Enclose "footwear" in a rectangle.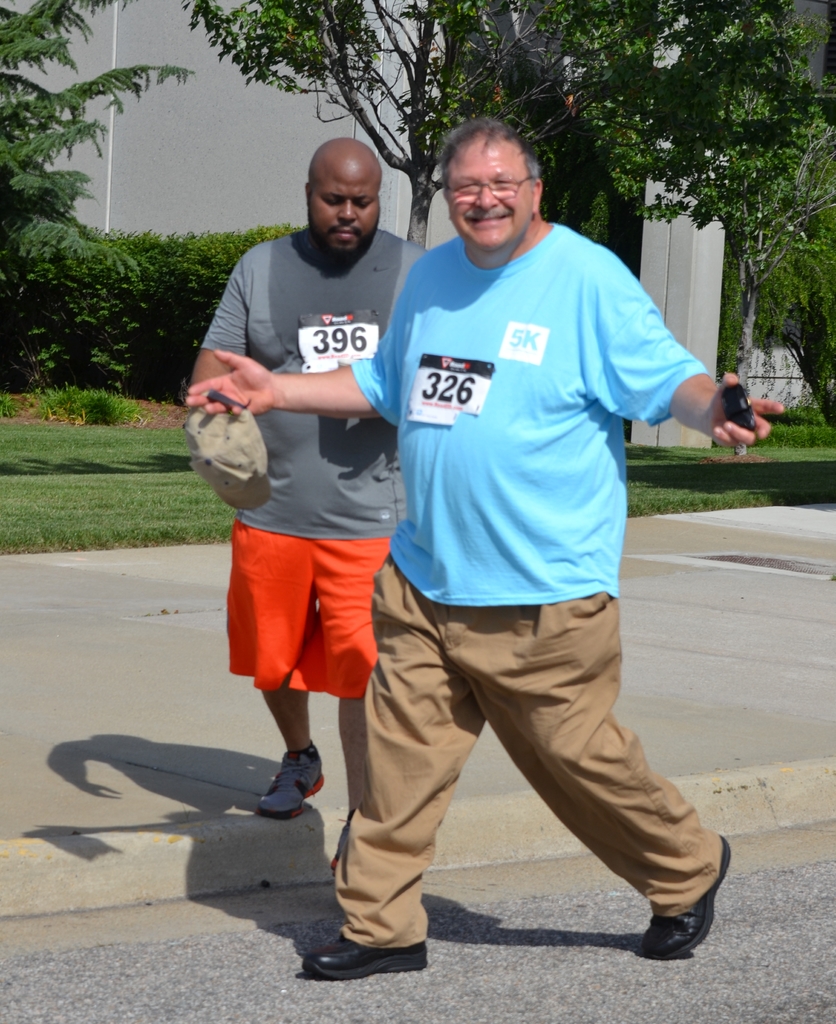
detection(298, 932, 428, 974).
